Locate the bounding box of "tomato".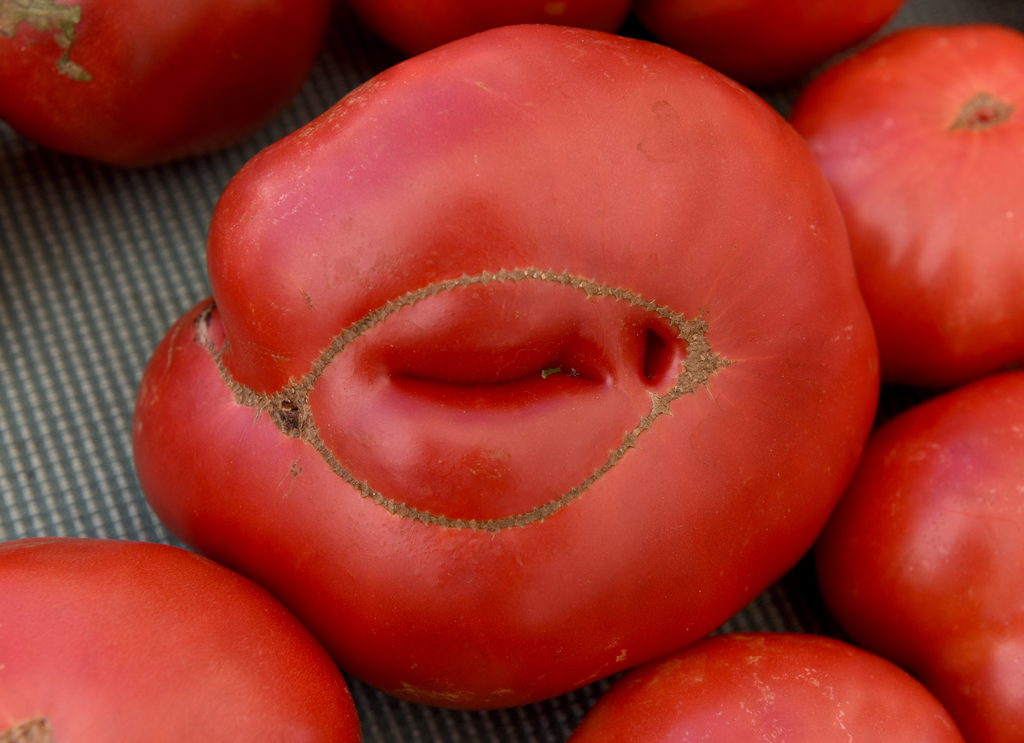
Bounding box: [359, 0, 624, 56].
